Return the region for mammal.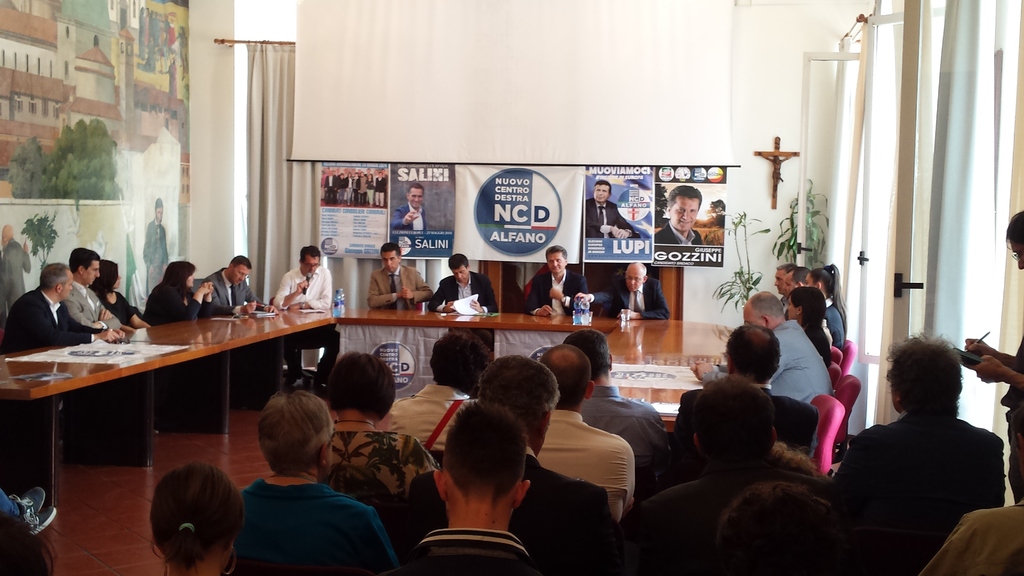
(0,515,61,575).
